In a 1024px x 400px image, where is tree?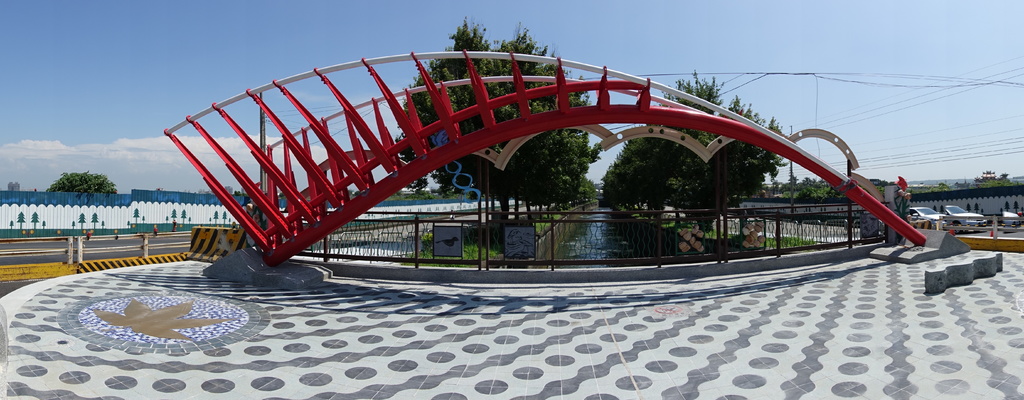
<box>394,14,596,193</box>.
